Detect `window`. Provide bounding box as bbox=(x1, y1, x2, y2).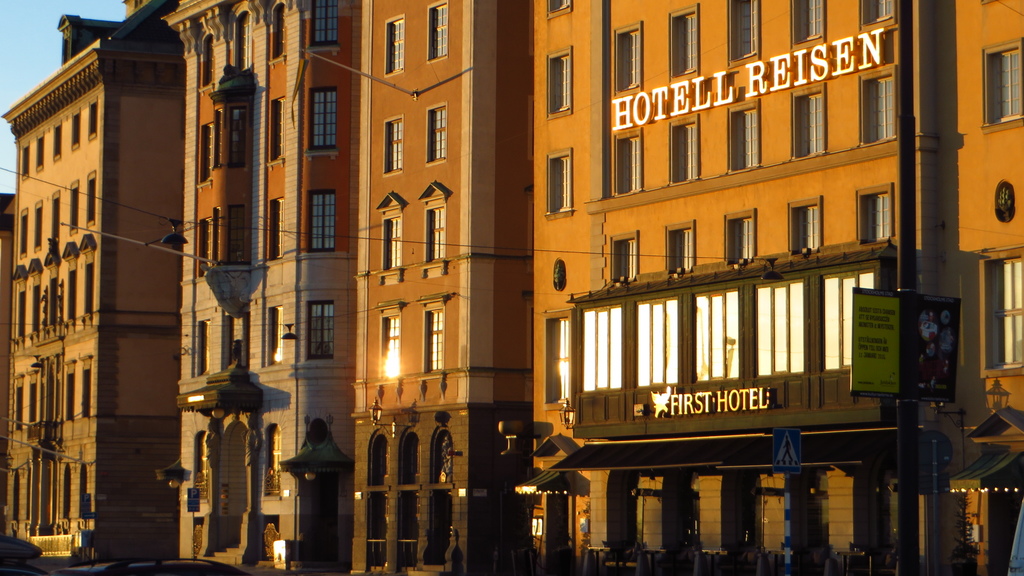
bbox=(381, 117, 400, 175).
